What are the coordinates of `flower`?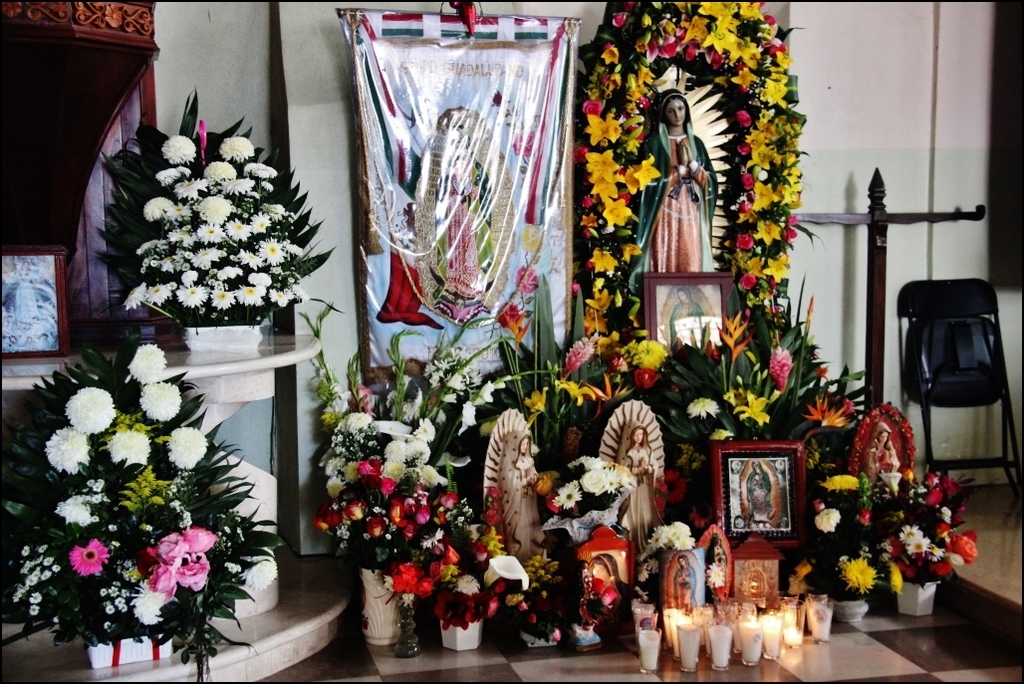
box(141, 380, 181, 417).
